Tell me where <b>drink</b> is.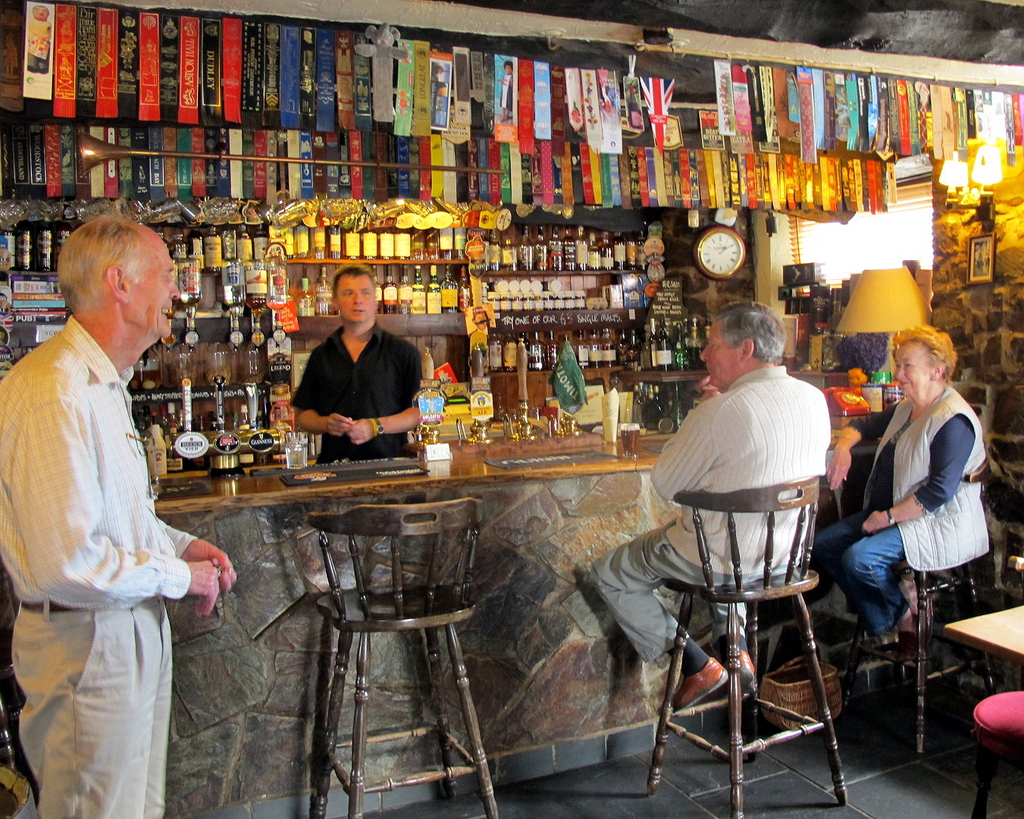
<b>drink</b> is at (177,257,202,338).
